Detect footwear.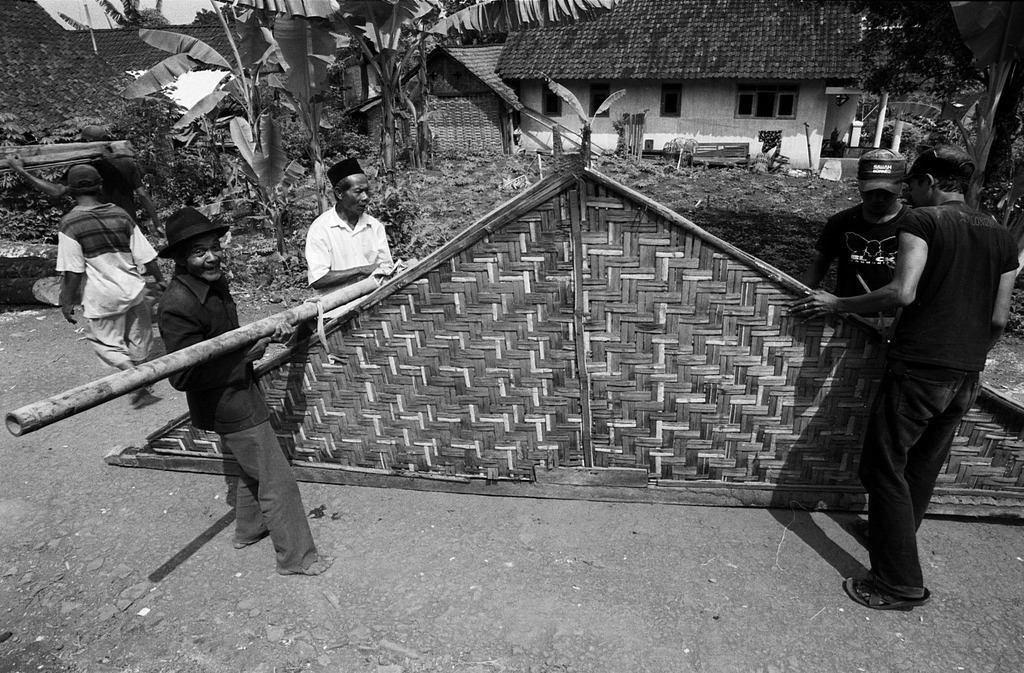
Detected at Rect(844, 571, 922, 610).
